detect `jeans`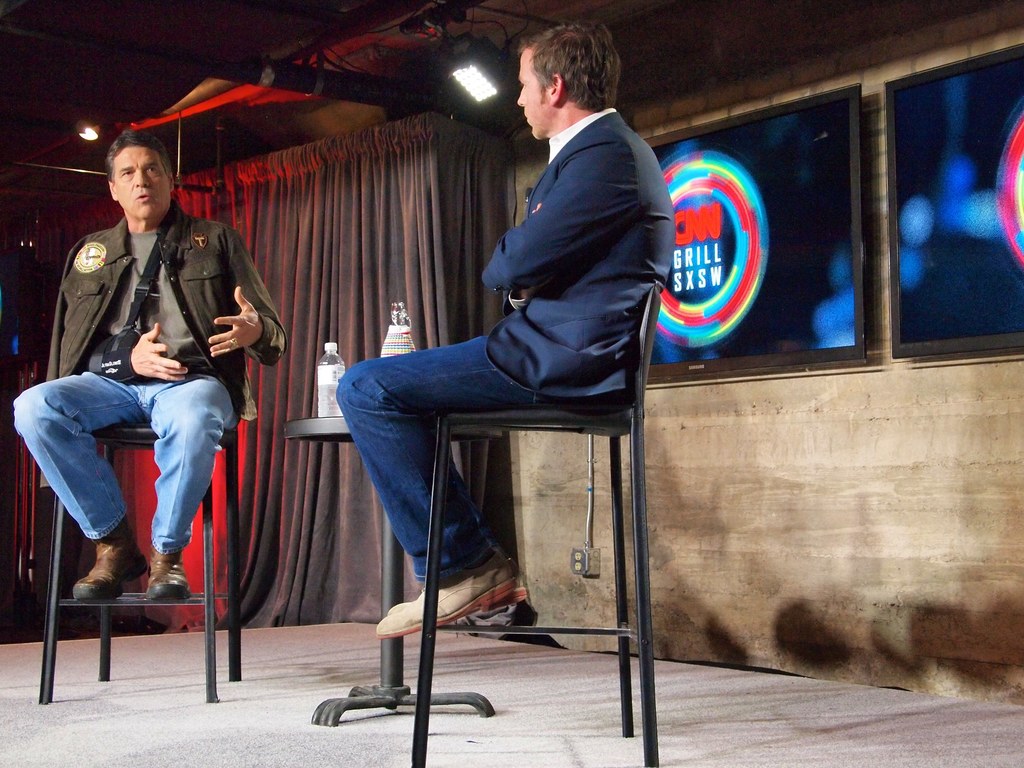
l=335, t=336, r=557, b=589
